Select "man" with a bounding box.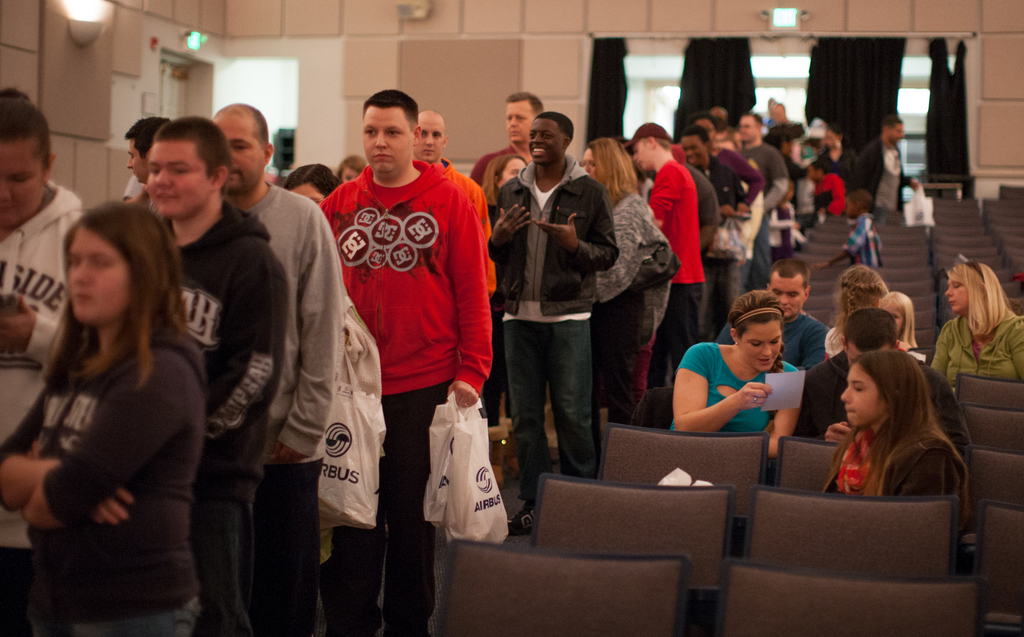
207:98:348:636.
